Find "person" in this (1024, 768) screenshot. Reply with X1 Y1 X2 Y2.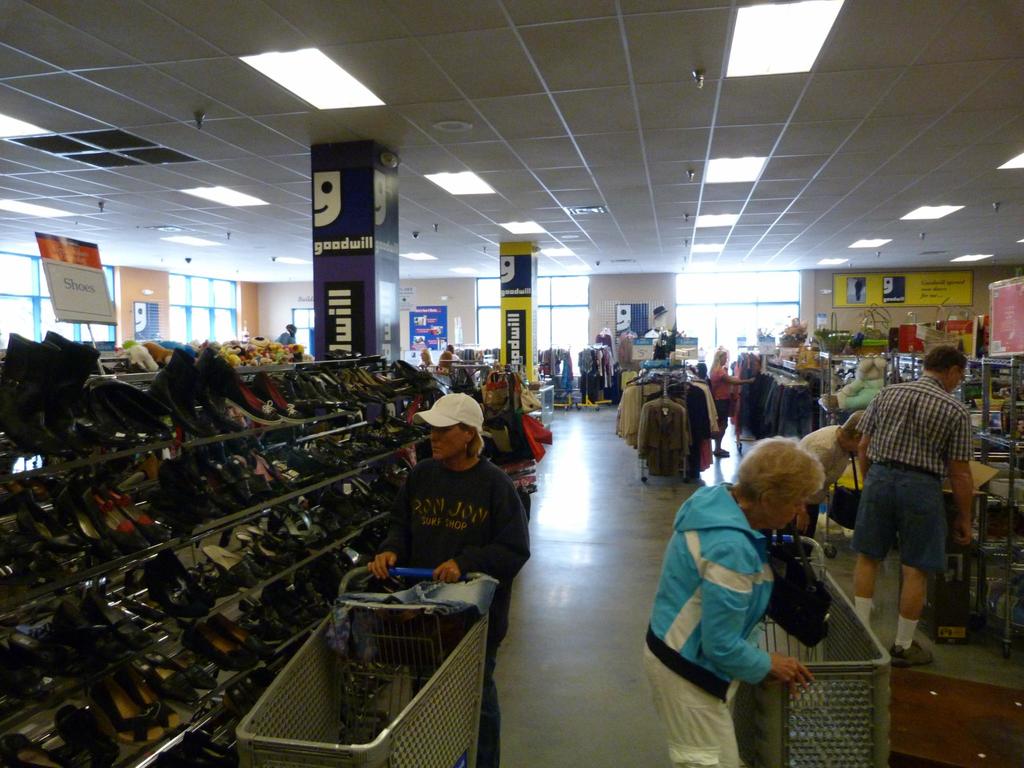
663 450 814 733.
